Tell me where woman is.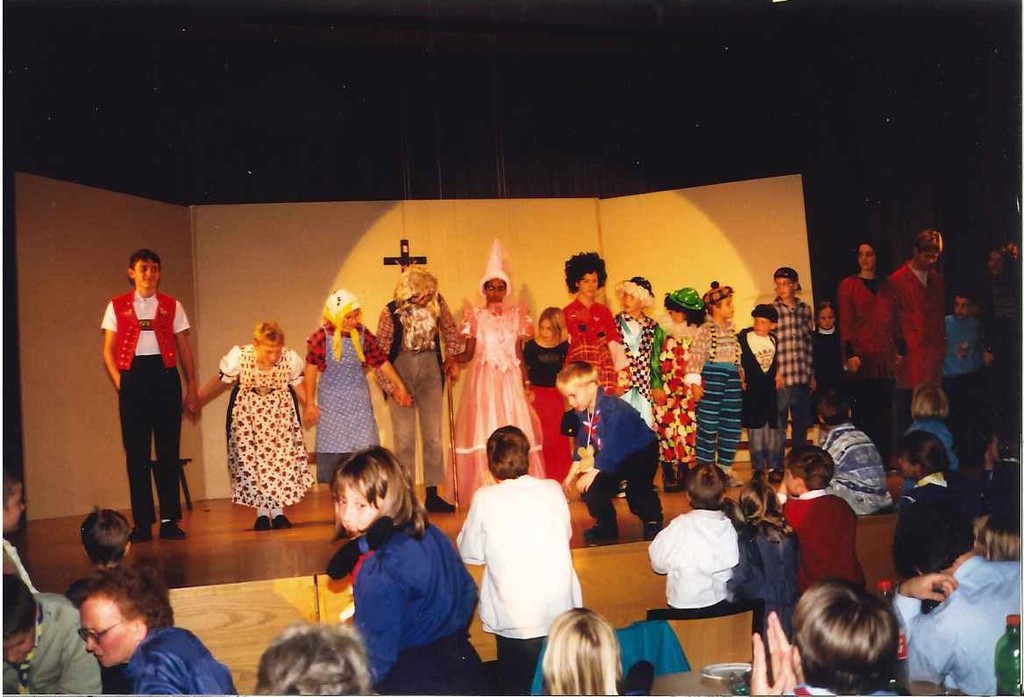
woman is at l=297, t=283, r=412, b=512.
